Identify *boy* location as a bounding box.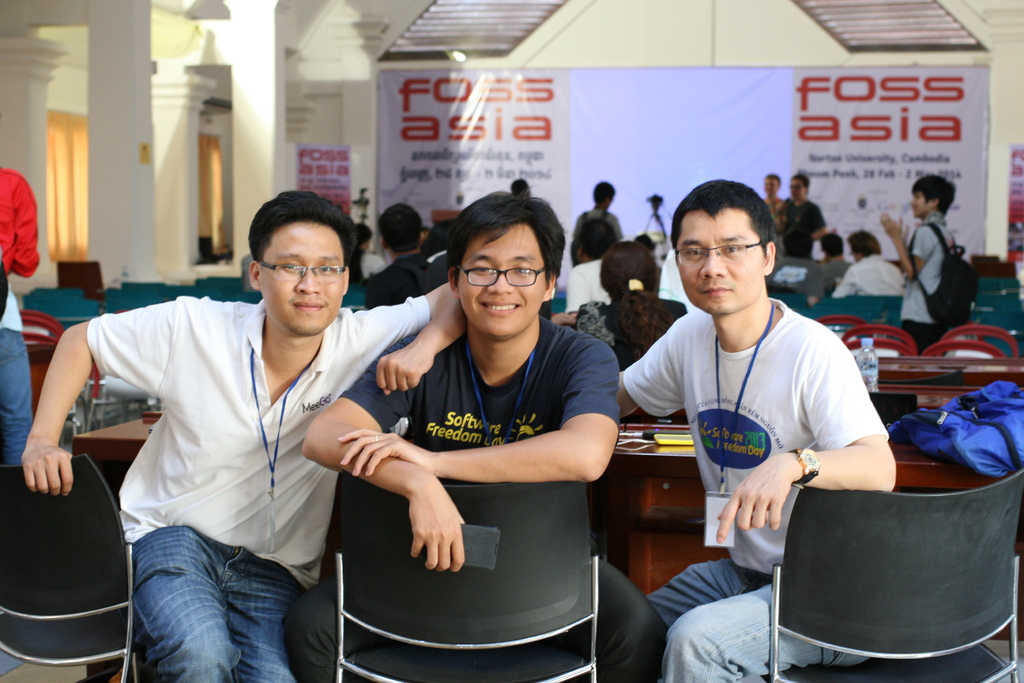
x1=295 y1=192 x2=669 y2=682.
